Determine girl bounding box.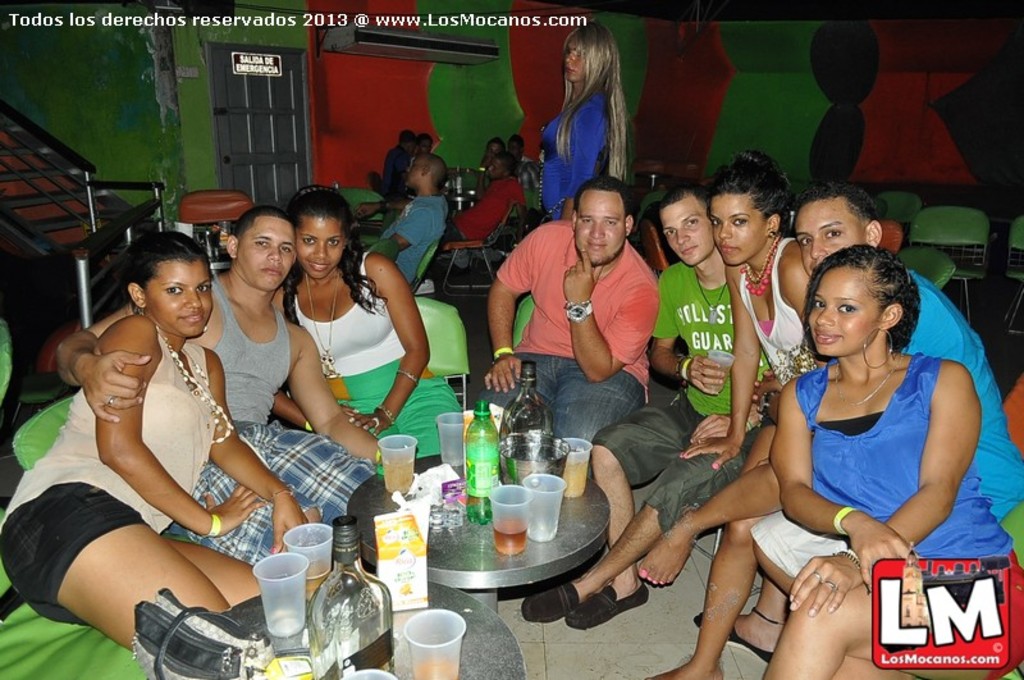
Determined: 266 182 463 480.
